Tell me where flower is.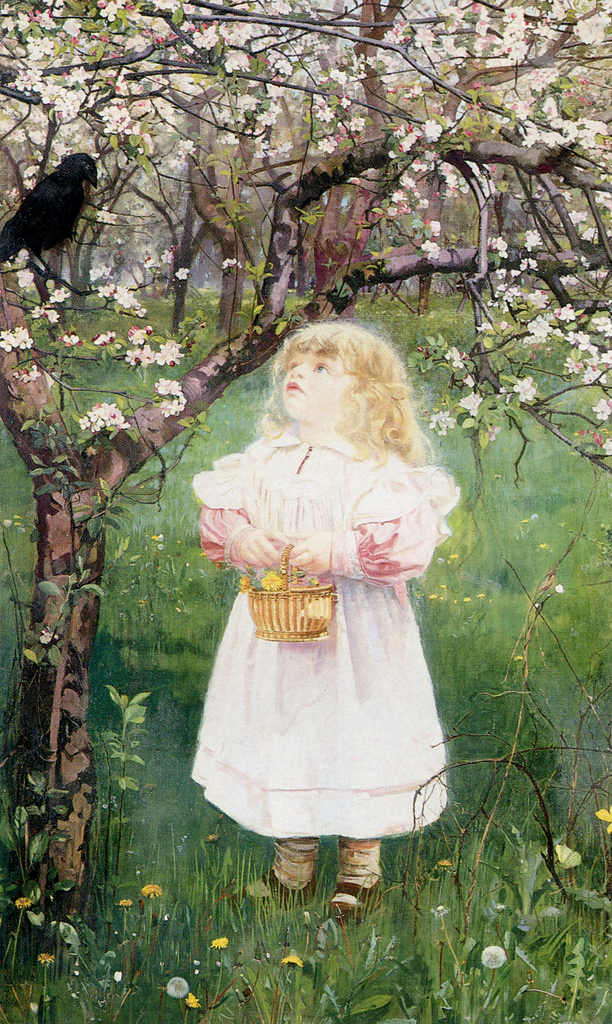
flower is at BBox(235, 574, 247, 590).
